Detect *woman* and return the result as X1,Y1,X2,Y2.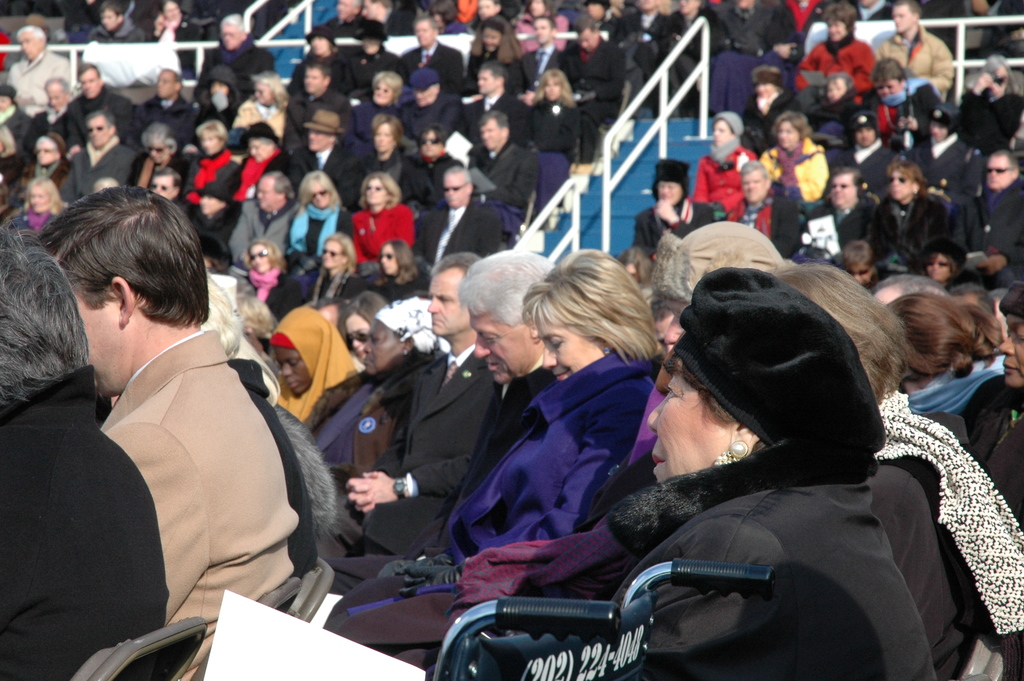
370,236,435,299.
